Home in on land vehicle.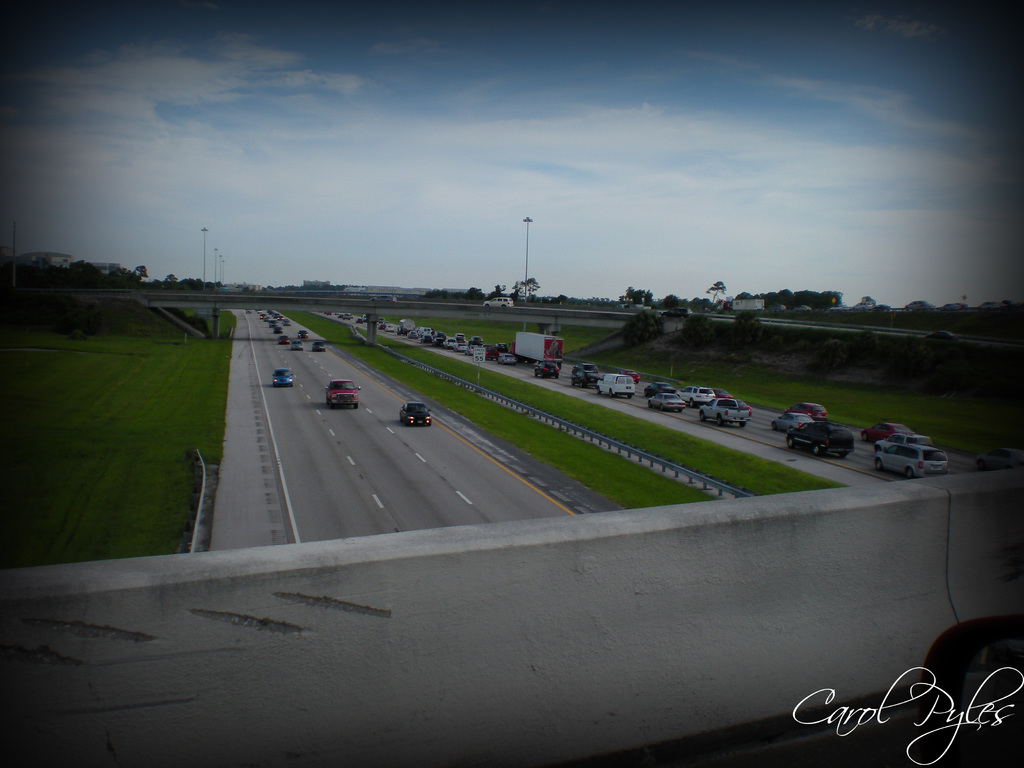
Homed in at left=470, top=333, right=486, bottom=345.
